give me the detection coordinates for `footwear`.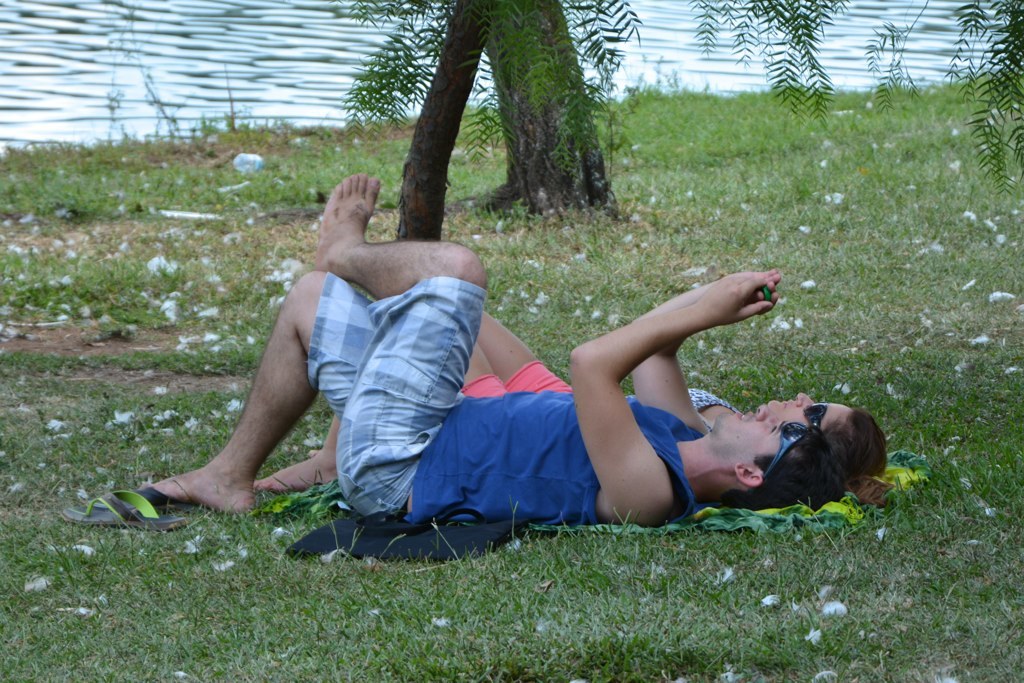
299,498,525,559.
